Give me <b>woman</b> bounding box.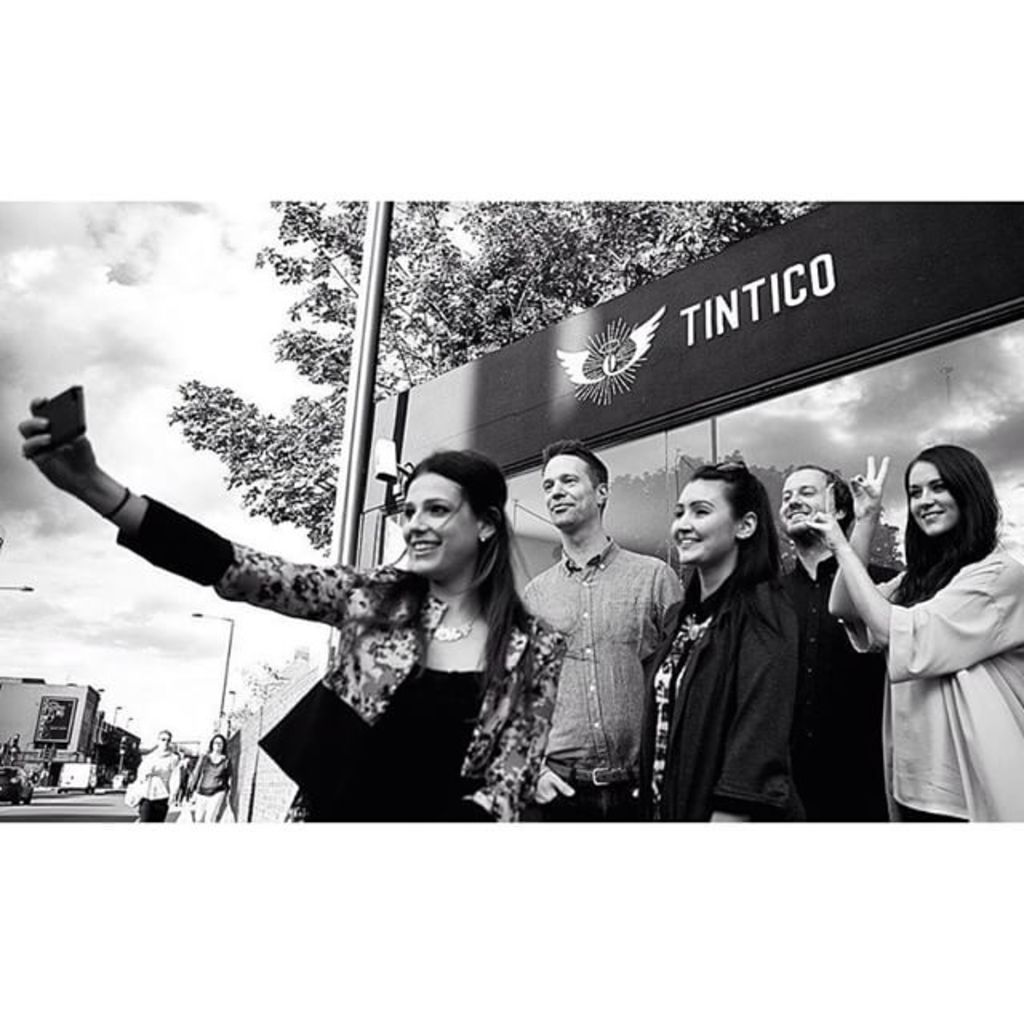
(18,394,566,822).
